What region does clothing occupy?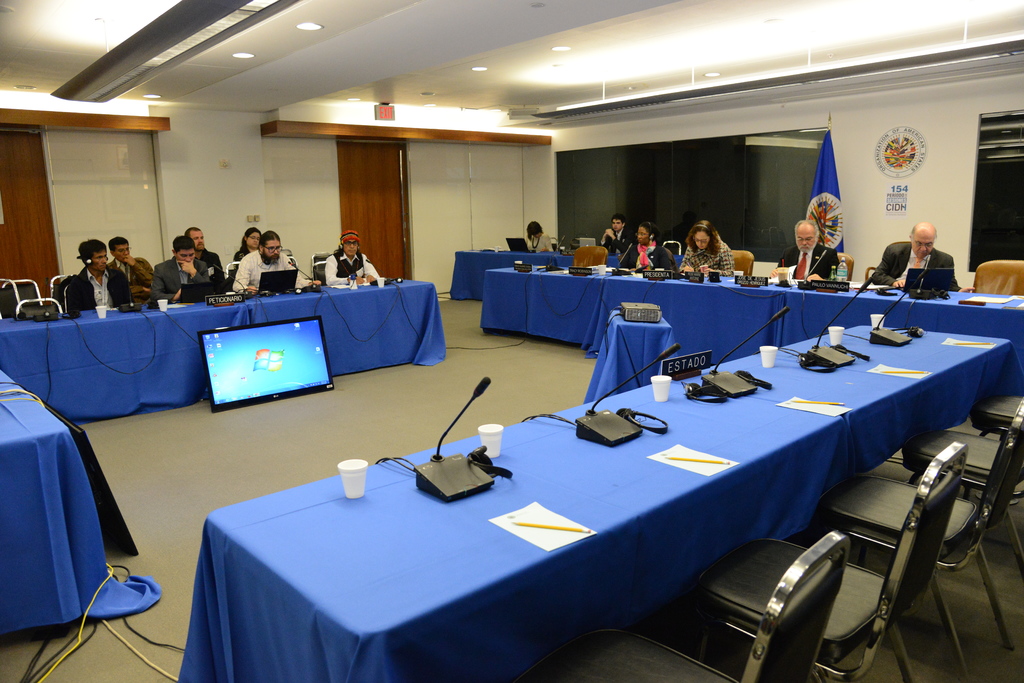
620,243,673,270.
